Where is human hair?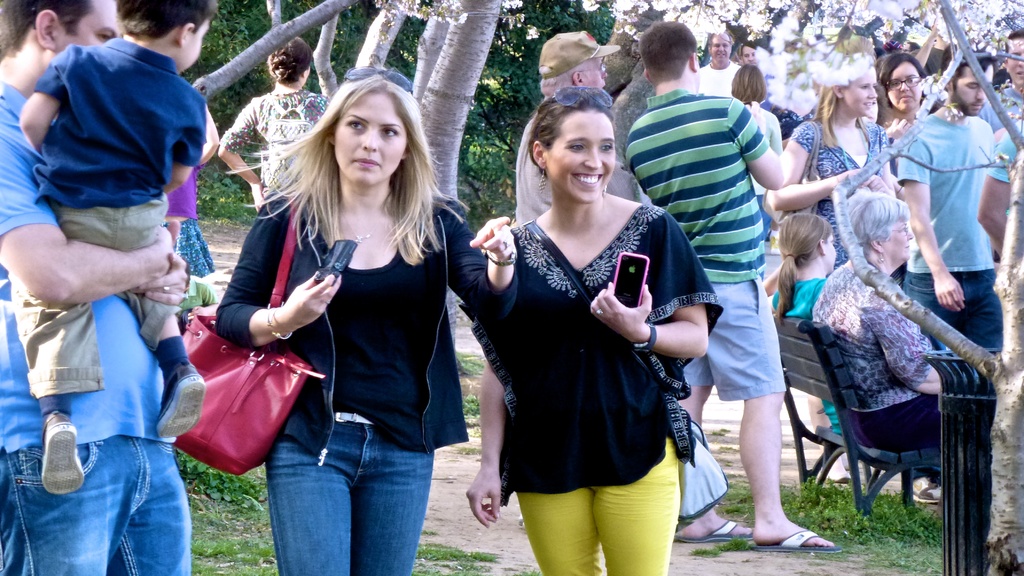
<box>879,51,929,88</box>.
